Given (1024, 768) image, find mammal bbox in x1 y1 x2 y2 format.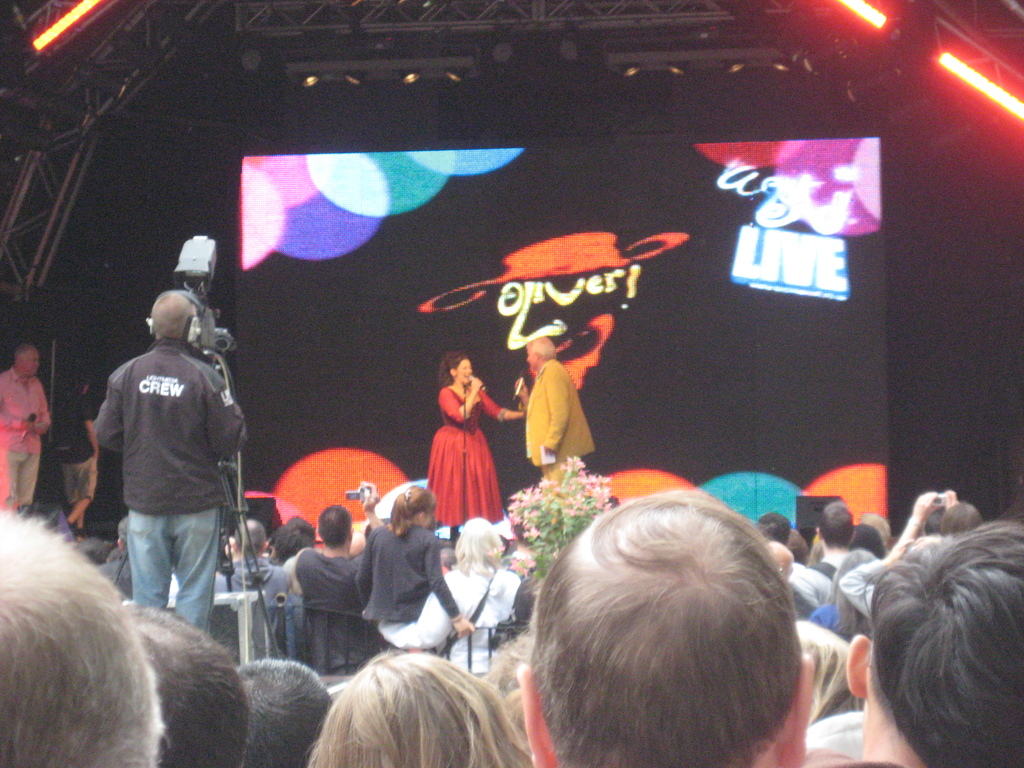
755 511 831 609.
